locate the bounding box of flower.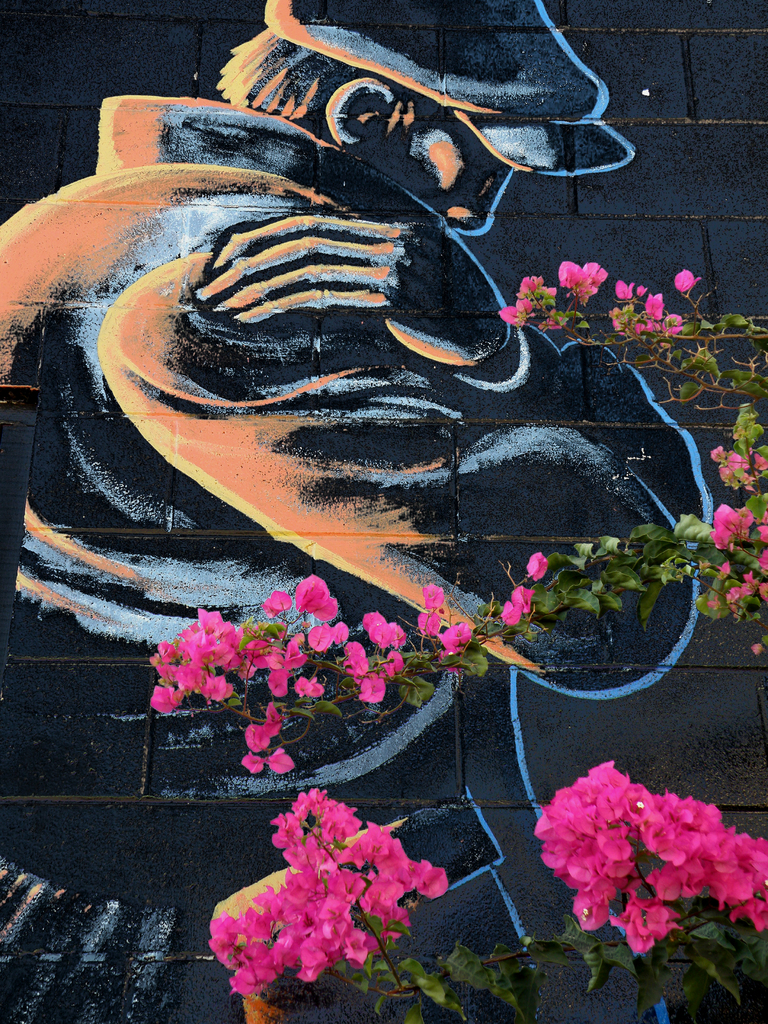
Bounding box: 517:550:547:584.
